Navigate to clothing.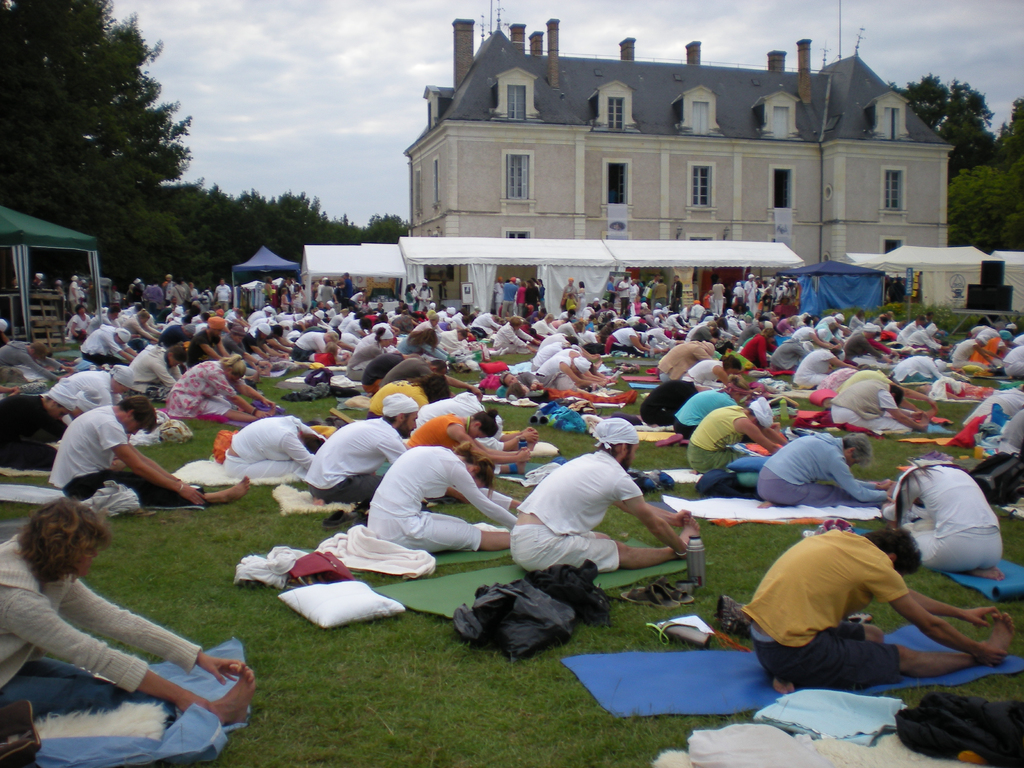
Navigation target: bbox=[221, 416, 321, 481].
